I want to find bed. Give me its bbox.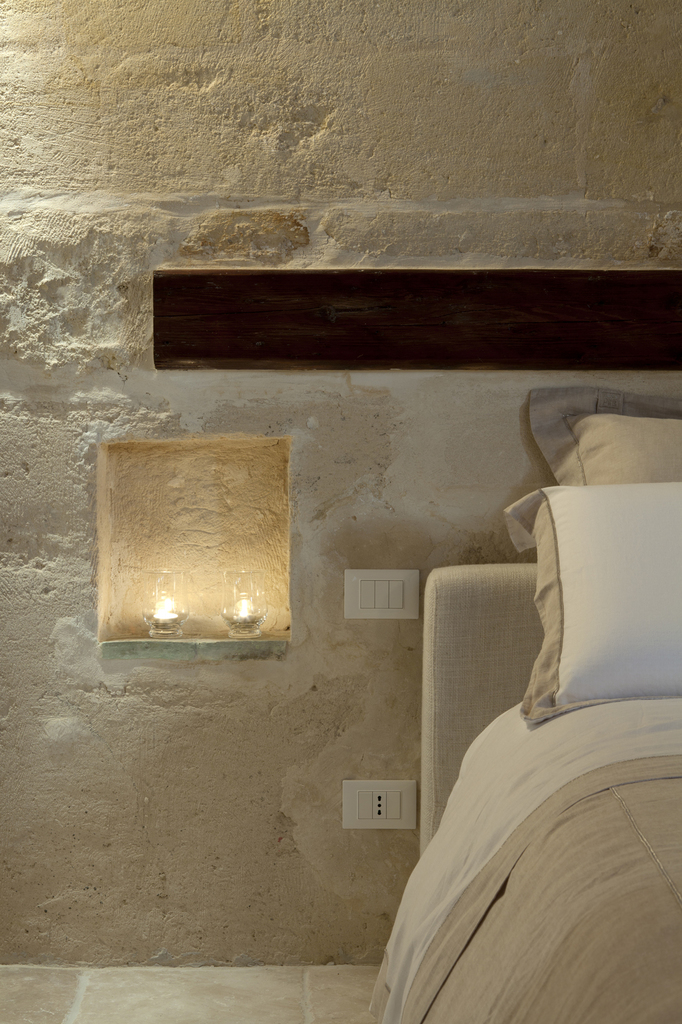
Rect(361, 385, 681, 1023).
